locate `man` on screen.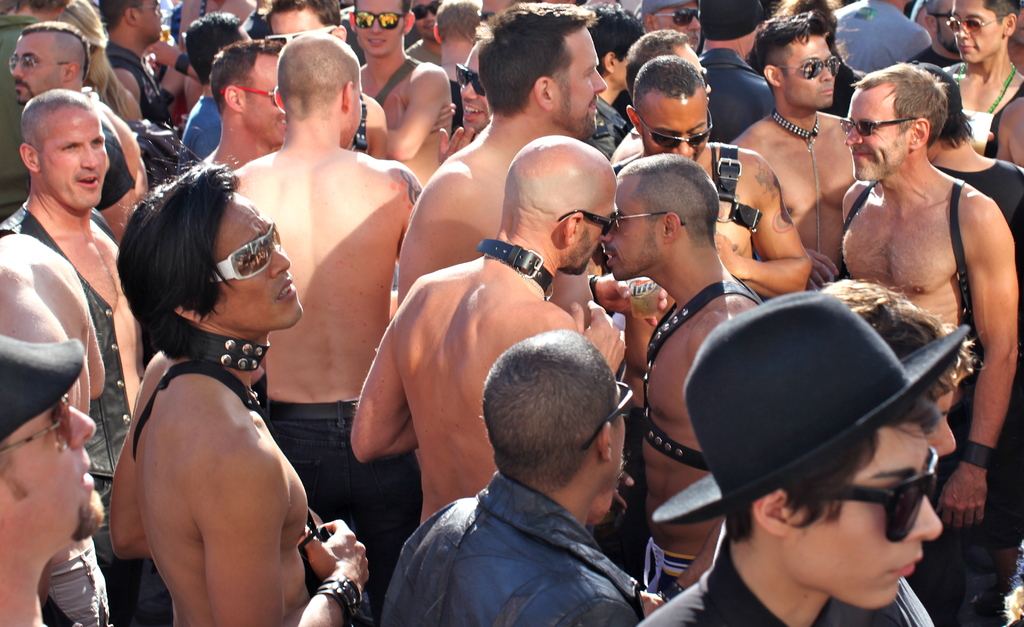
On screen at 193,31,282,176.
